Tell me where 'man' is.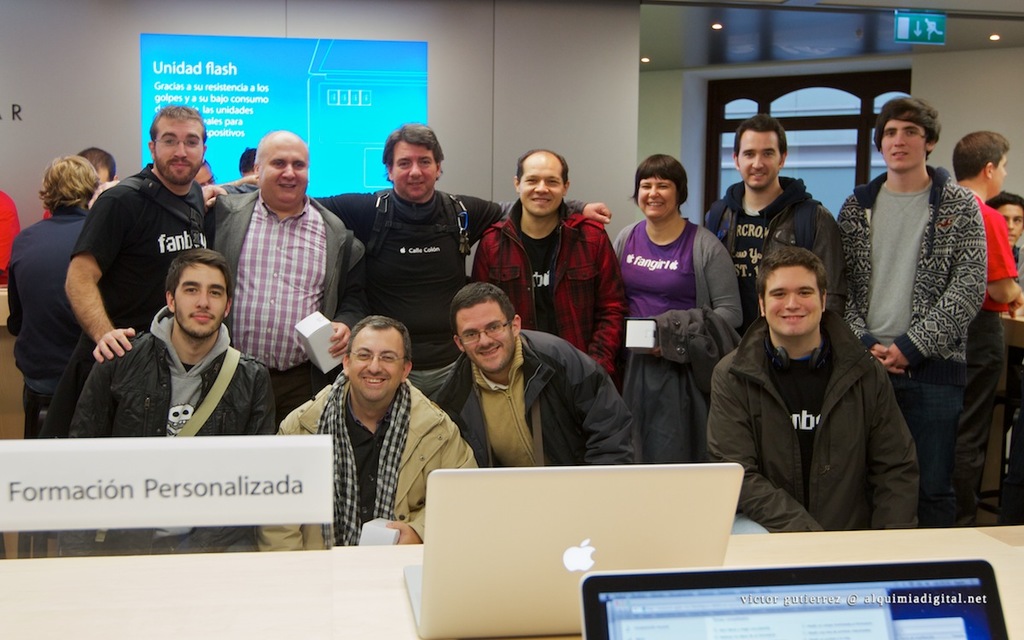
'man' is at (62, 103, 213, 361).
